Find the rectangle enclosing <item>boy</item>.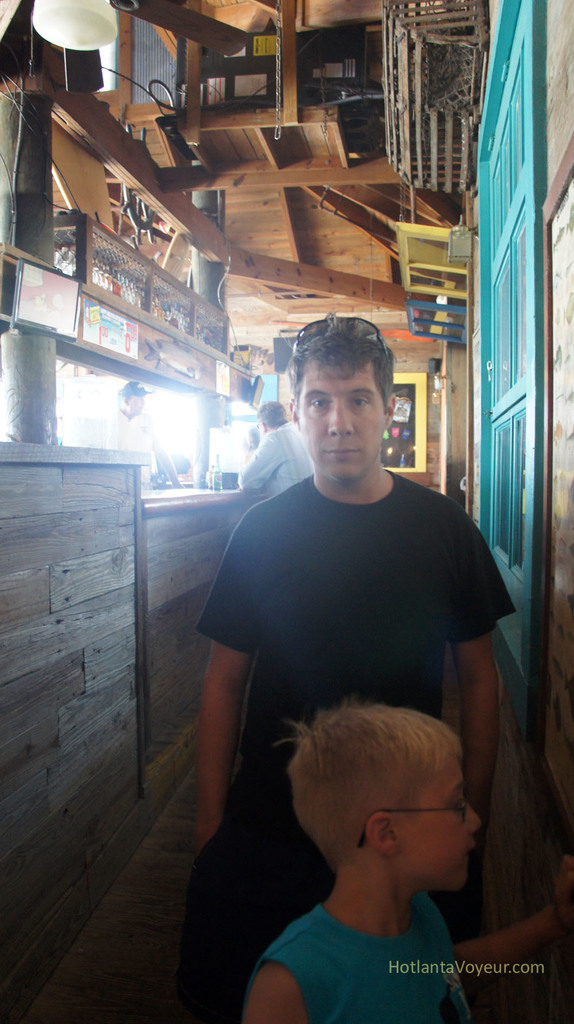
(x1=220, y1=675, x2=479, y2=1023).
